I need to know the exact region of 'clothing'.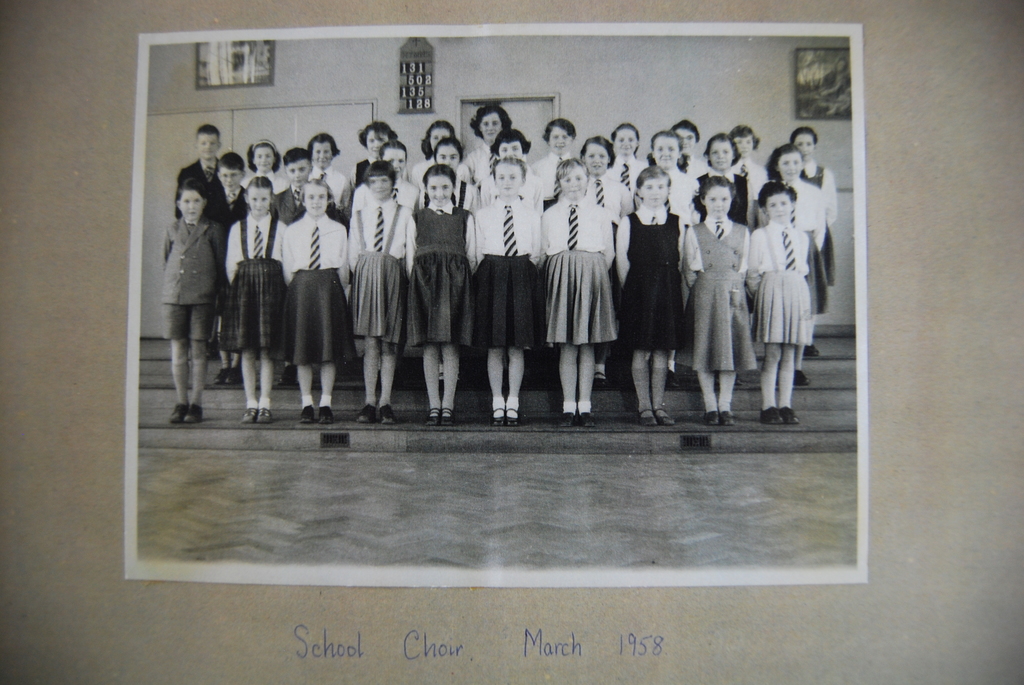
Region: rect(791, 177, 819, 311).
